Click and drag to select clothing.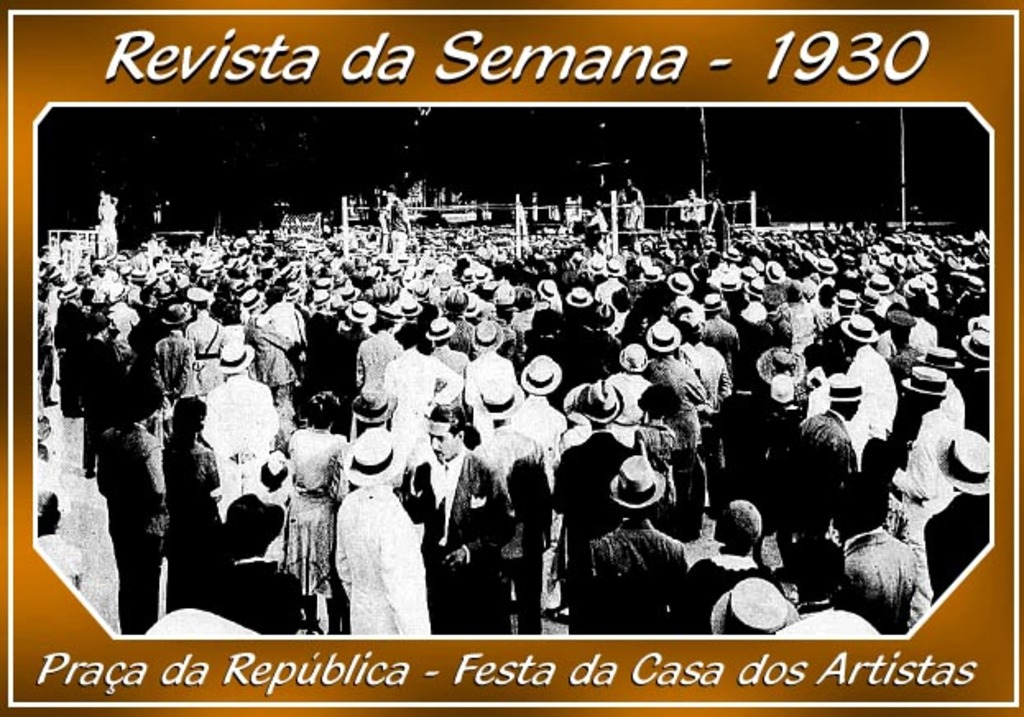
Selection: <box>889,409,960,516</box>.
